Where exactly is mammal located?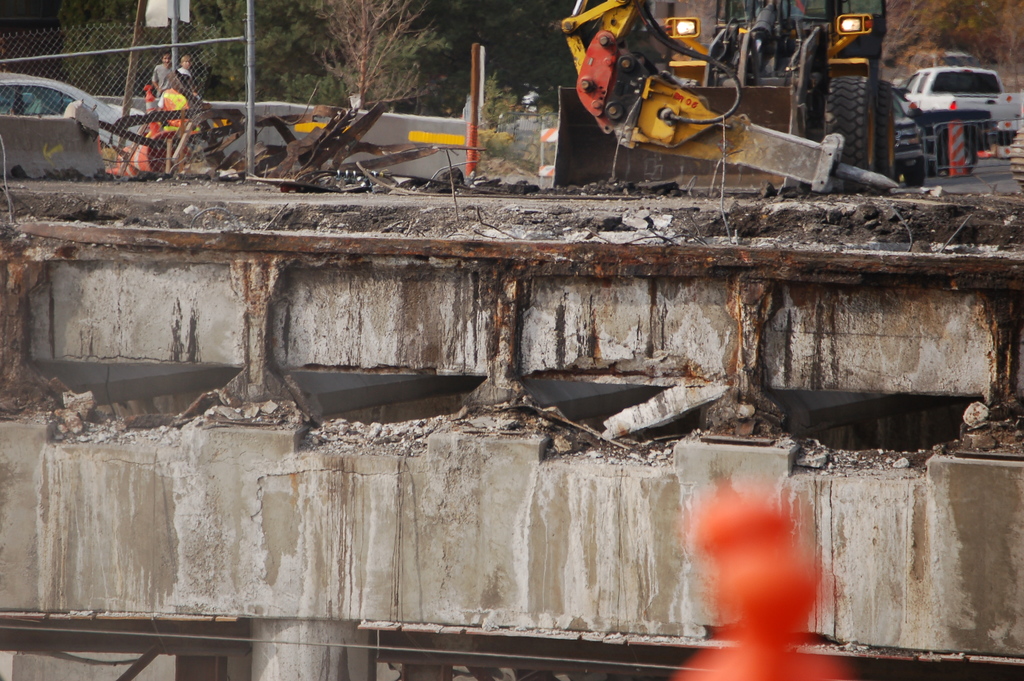
Its bounding box is (160,74,194,129).
